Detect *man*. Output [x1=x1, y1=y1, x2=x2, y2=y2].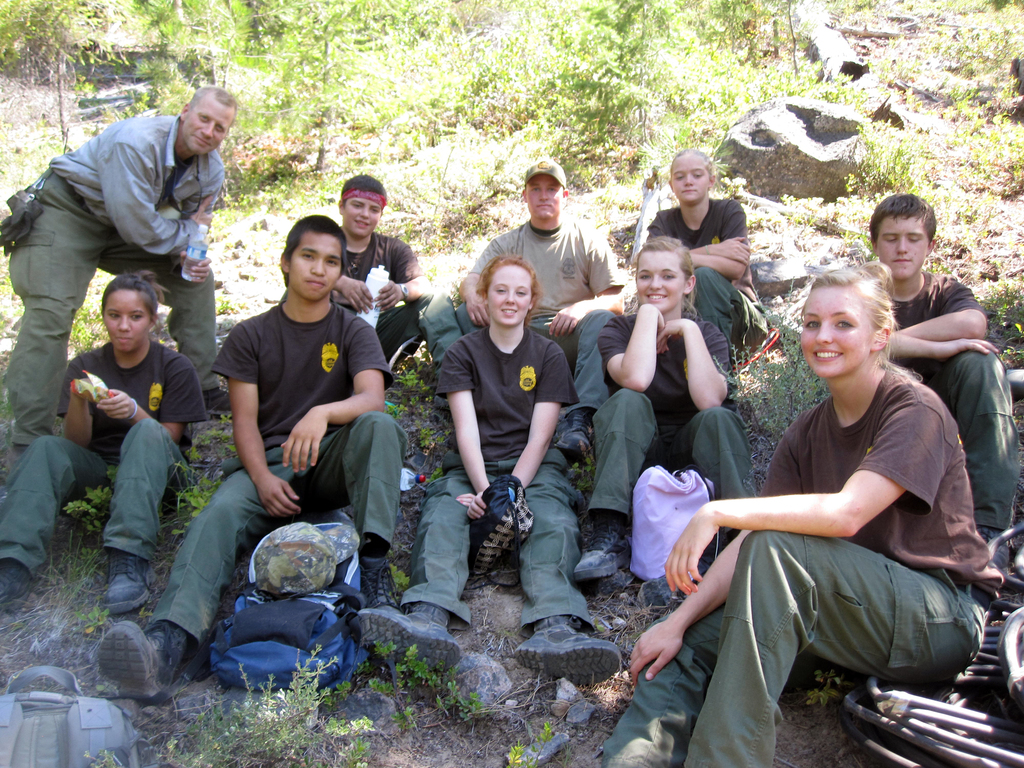
[x1=426, y1=156, x2=624, y2=465].
